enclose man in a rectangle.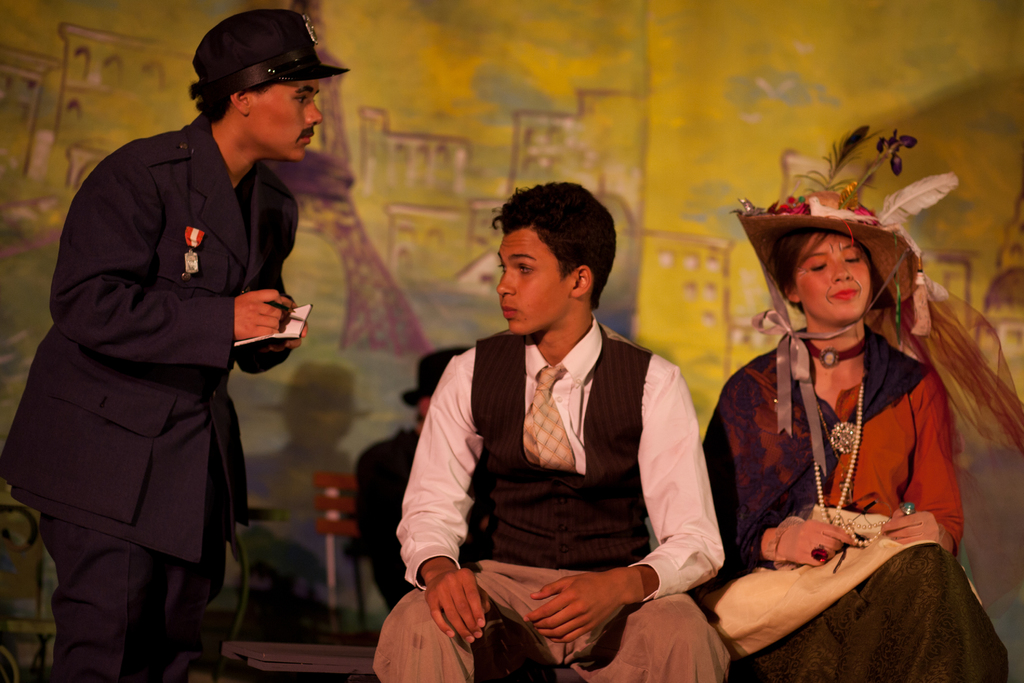
(0, 7, 351, 682).
